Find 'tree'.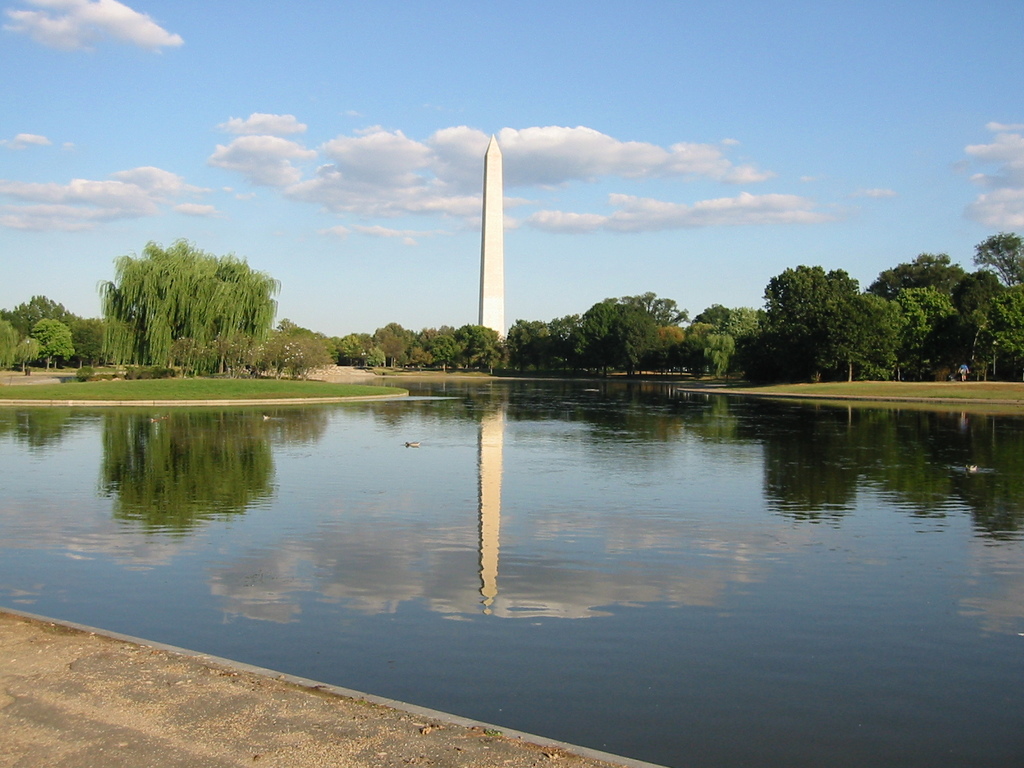
x1=567 y1=305 x2=624 y2=373.
